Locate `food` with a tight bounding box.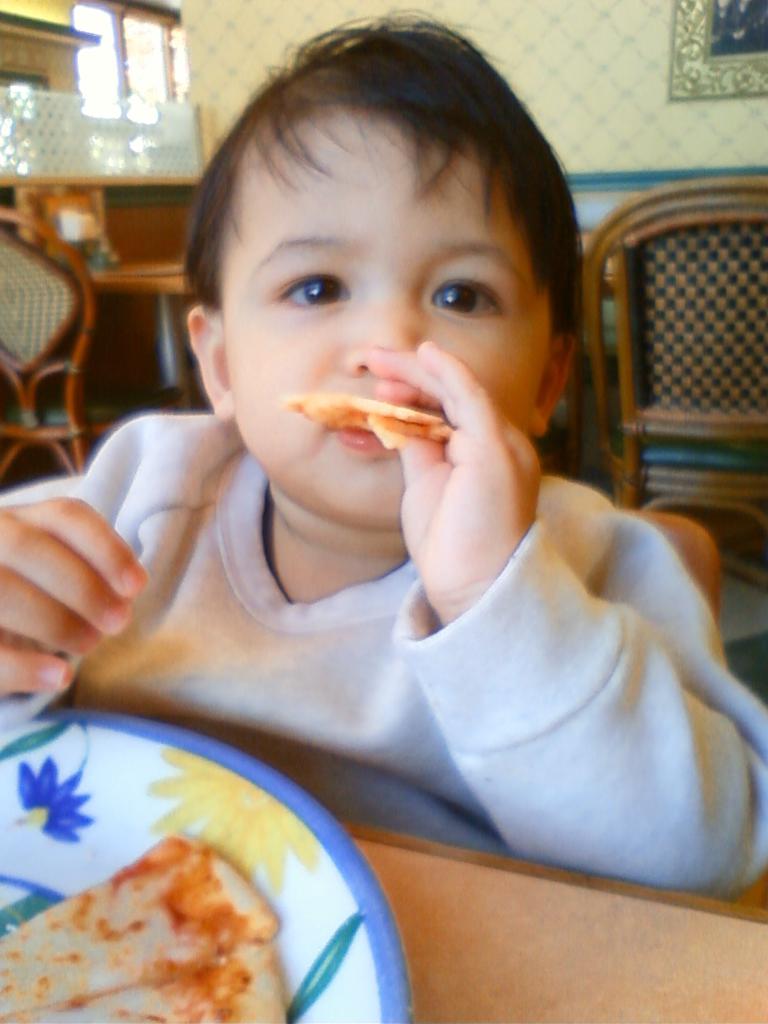
<box>282,391,454,449</box>.
